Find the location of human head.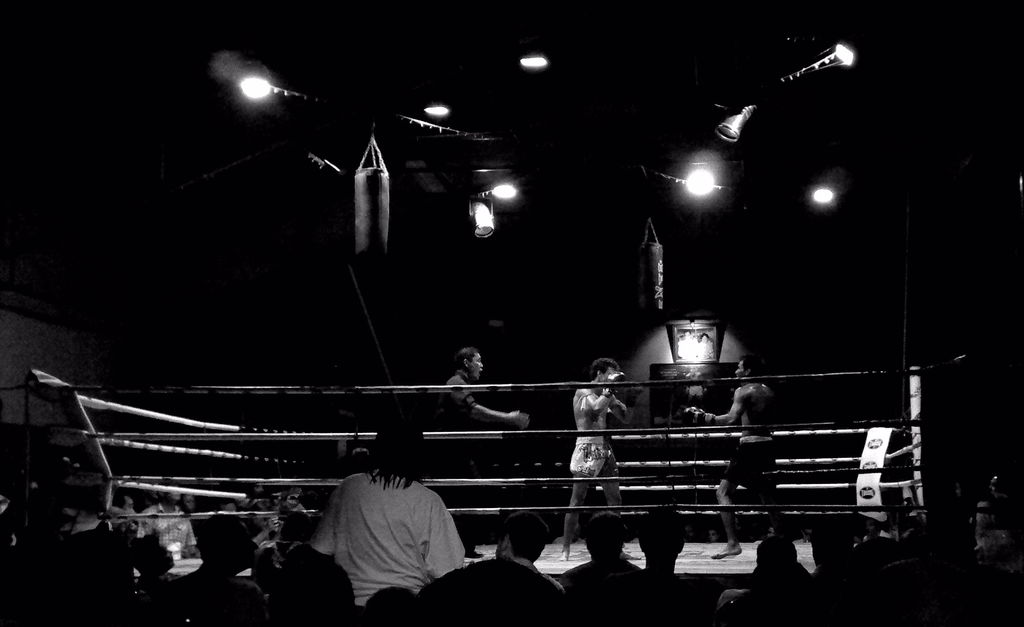
Location: (808, 517, 854, 572).
